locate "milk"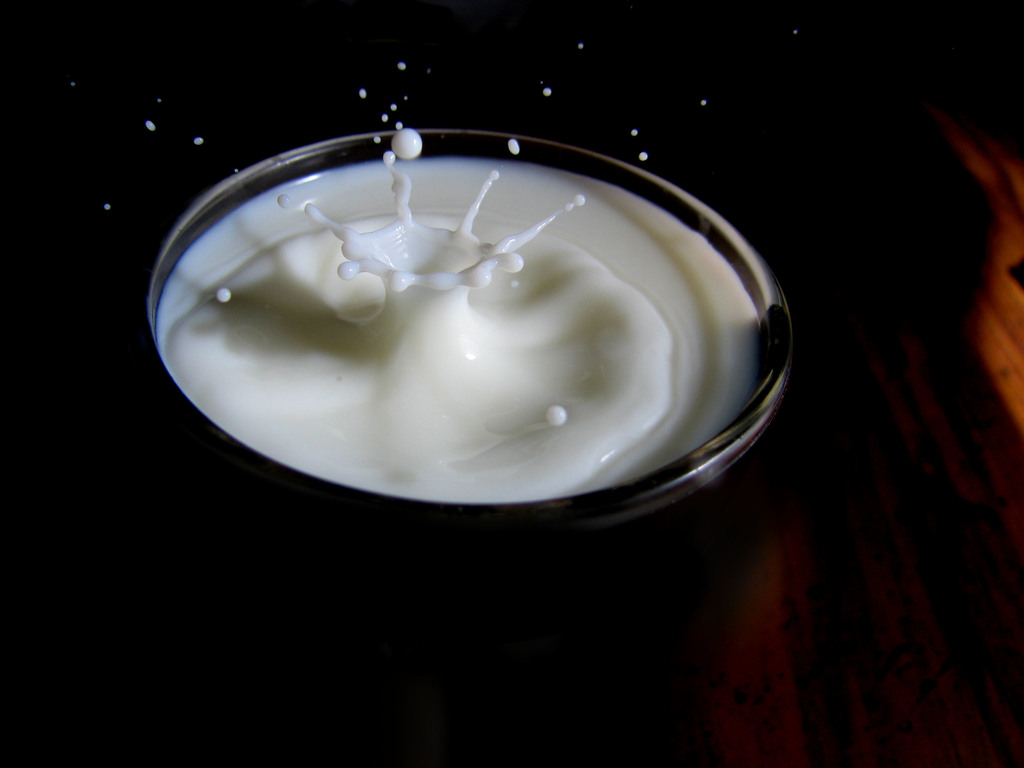
region(168, 207, 764, 507)
